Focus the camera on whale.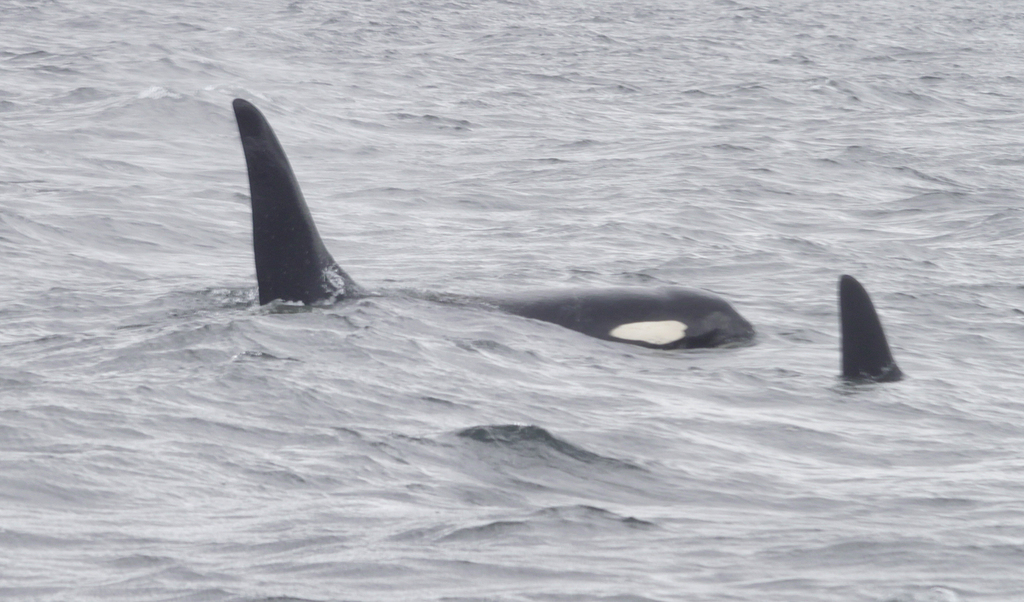
Focus region: x1=227 y1=95 x2=752 y2=345.
